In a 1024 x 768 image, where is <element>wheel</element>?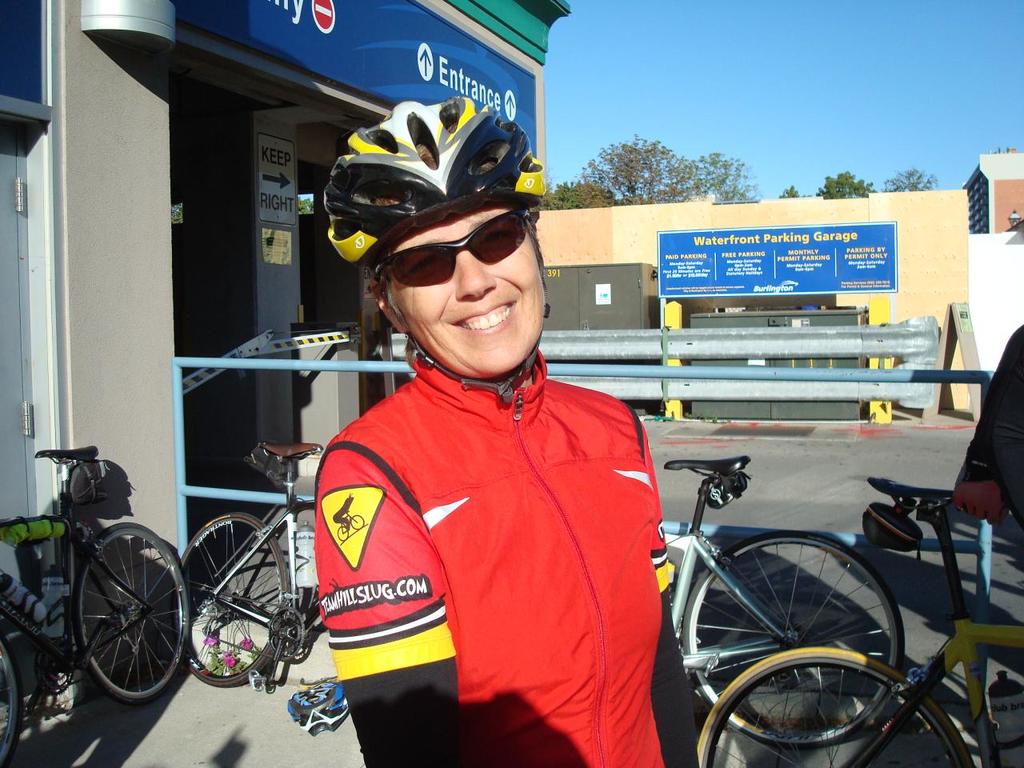
locate(681, 529, 903, 751).
